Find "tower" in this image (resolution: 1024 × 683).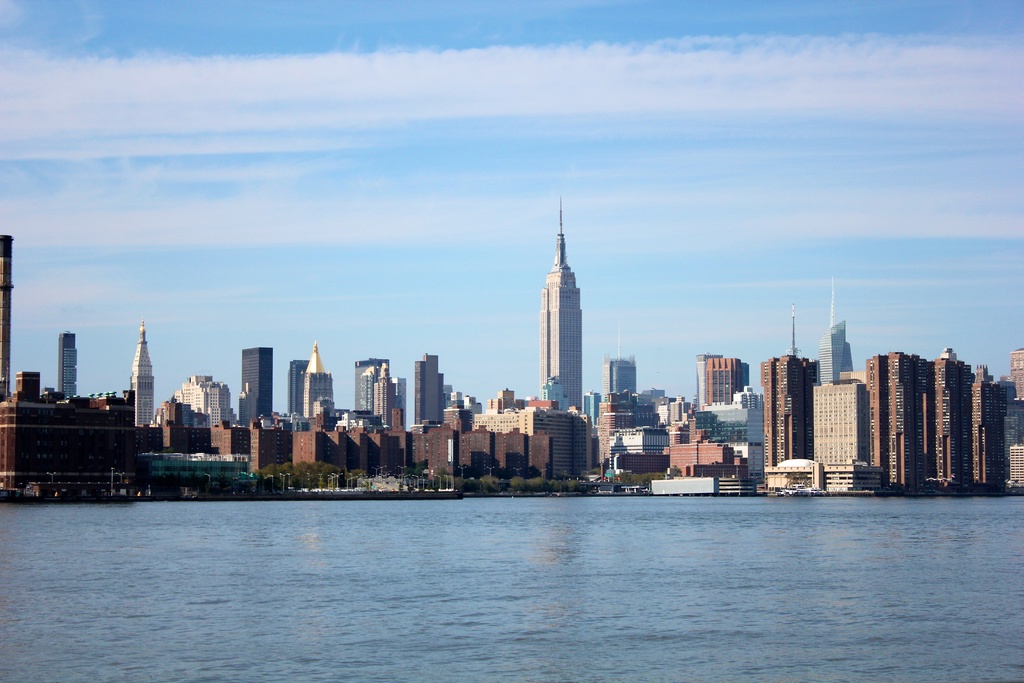
detection(0, 231, 14, 400).
